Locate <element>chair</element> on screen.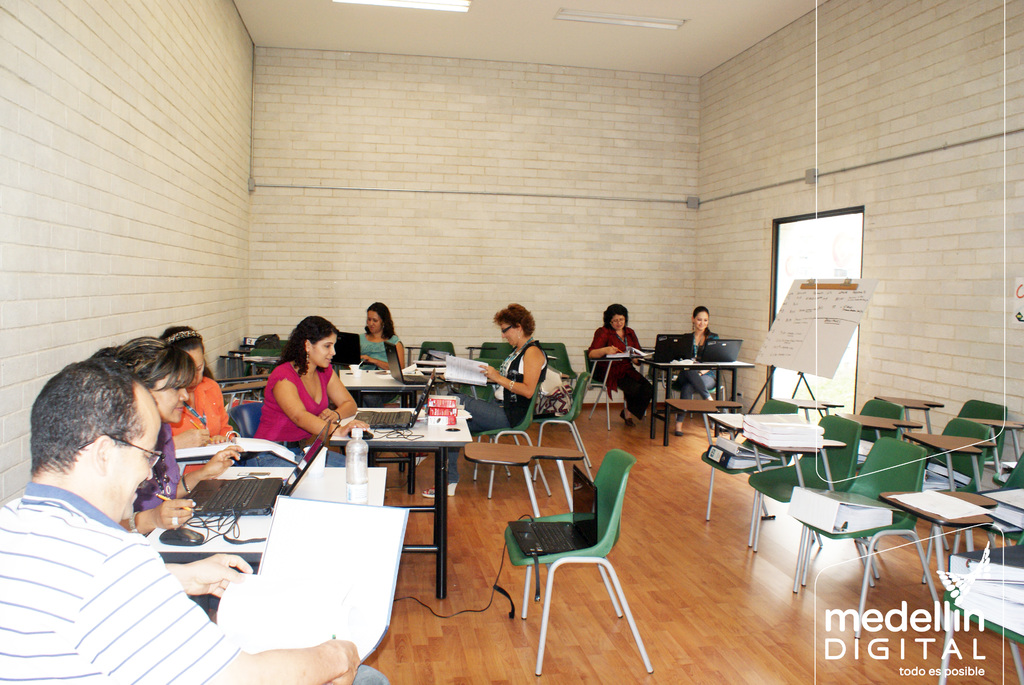
On screen at (x1=454, y1=360, x2=502, y2=403).
